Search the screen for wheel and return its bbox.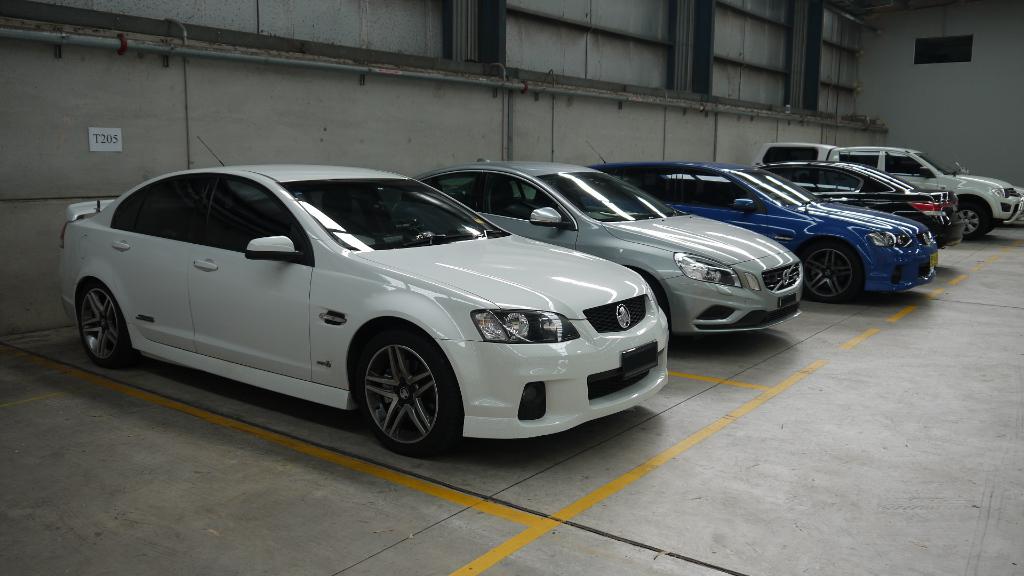
Found: <box>800,237,862,303</box>.
